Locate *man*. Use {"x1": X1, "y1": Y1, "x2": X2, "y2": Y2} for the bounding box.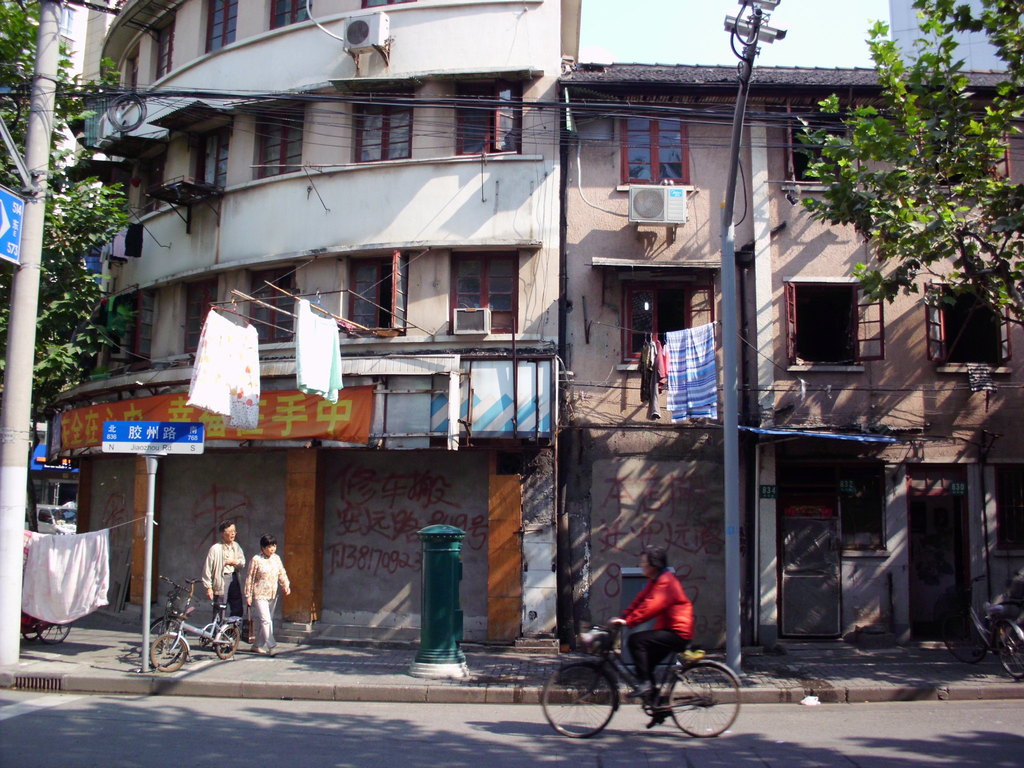
{"x1": 543, "y1": 559, "x2": 743, "y2": 748}.
